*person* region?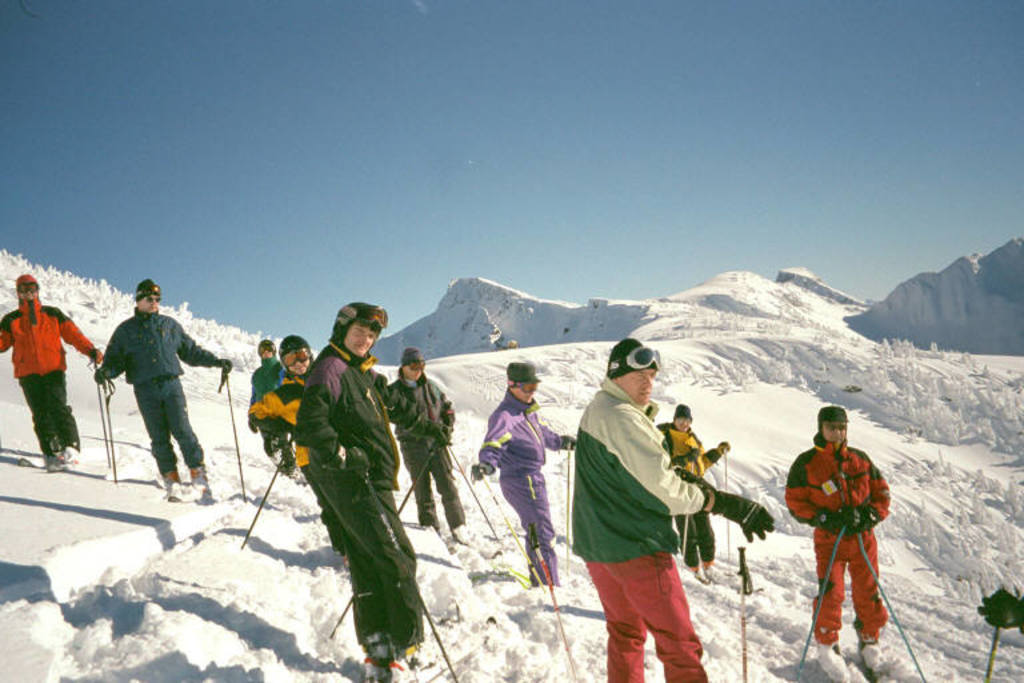
left=388, top=348, right=465, bottom=547
